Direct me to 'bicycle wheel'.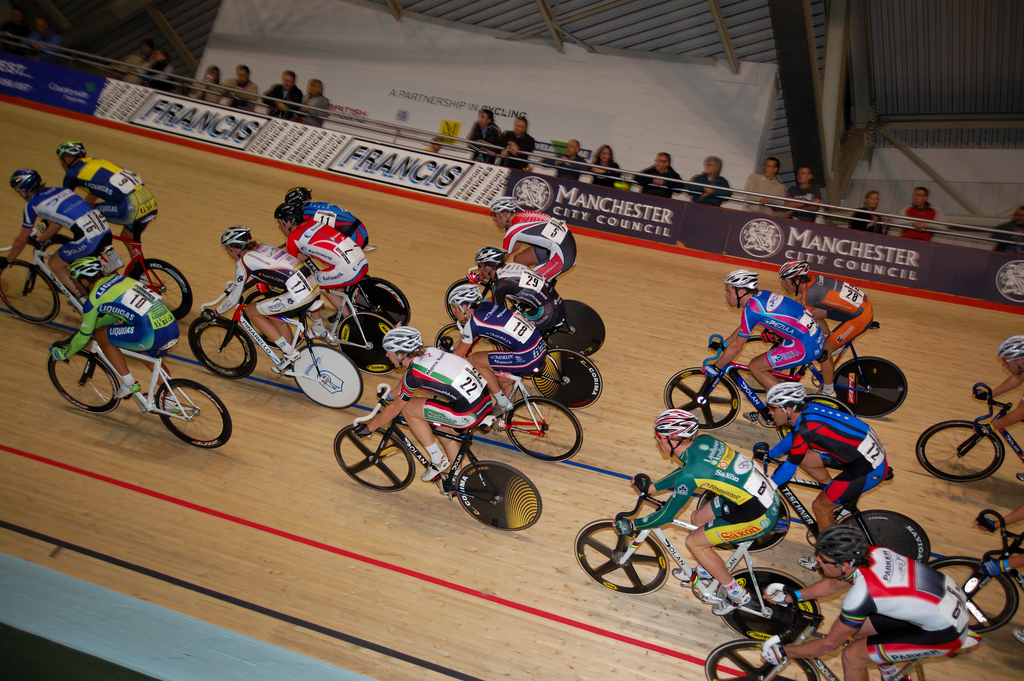
Direction: box(658, 365, 746, 435).
